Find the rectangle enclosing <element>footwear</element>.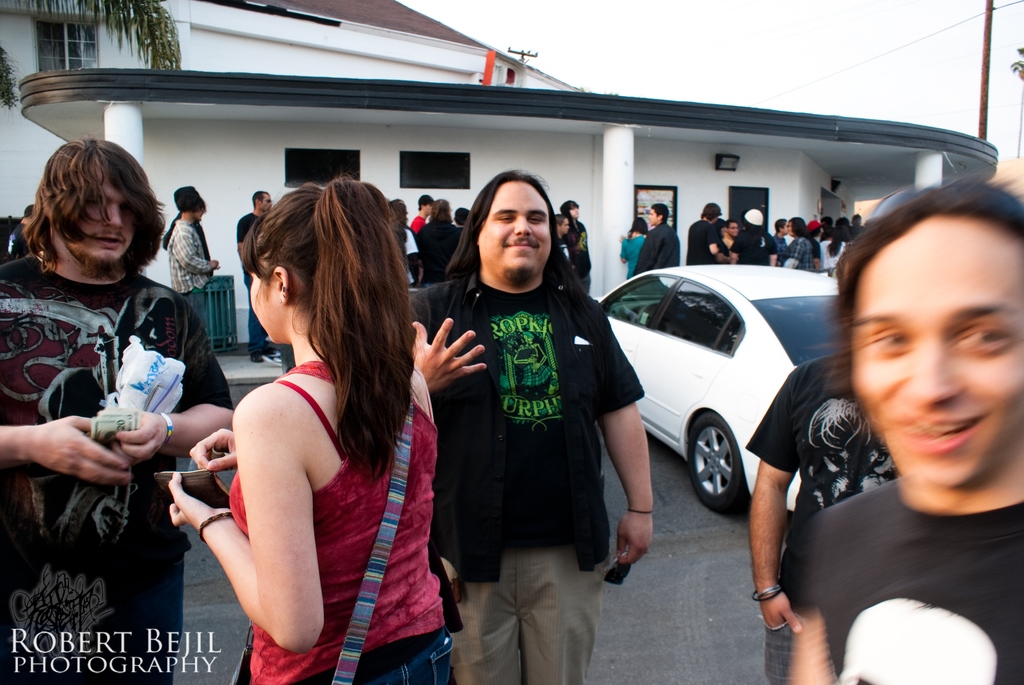
261, 346, 284, 366.
